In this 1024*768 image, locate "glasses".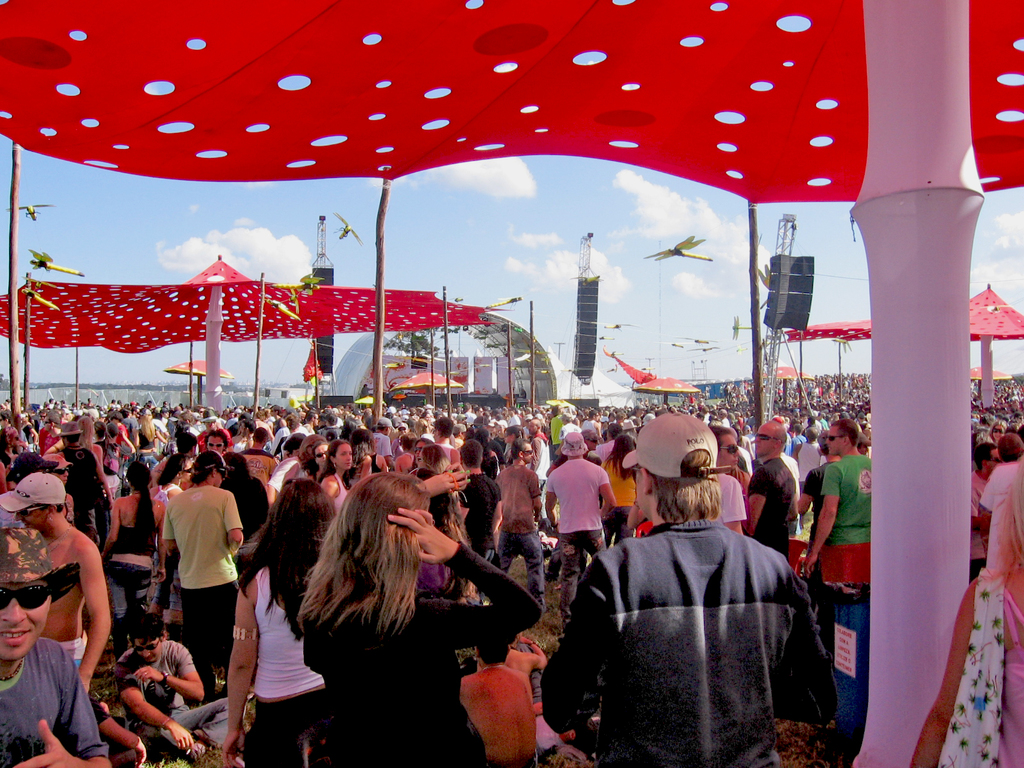
Bounding box: <region>0, 580, 51, 610</region>.
